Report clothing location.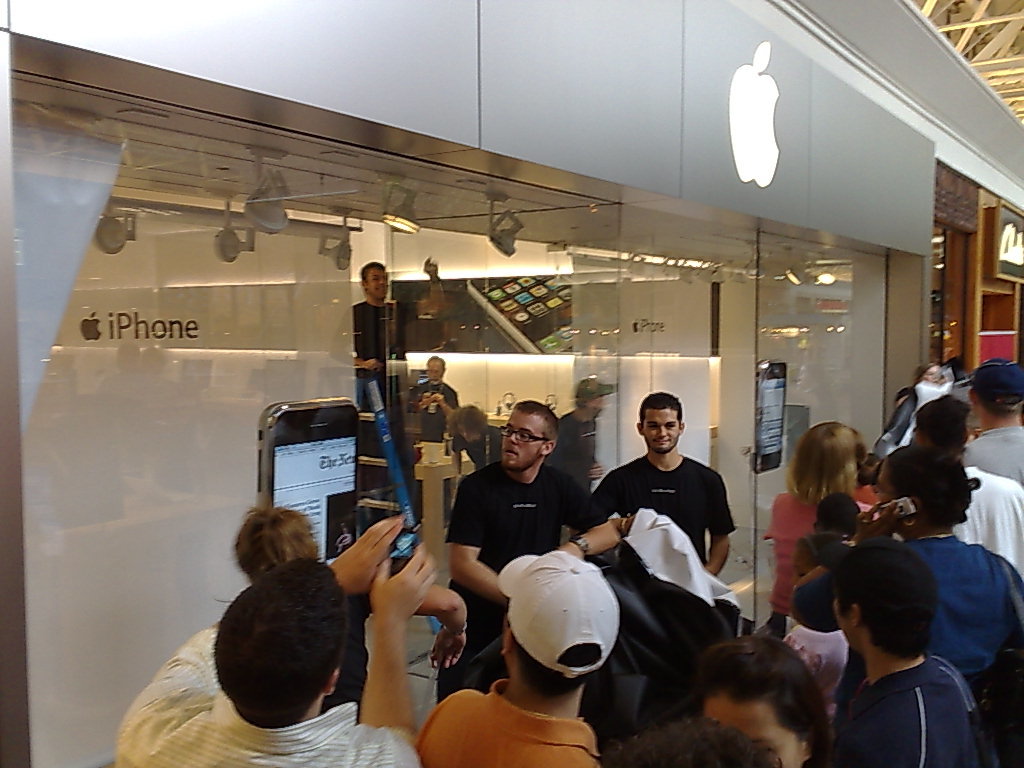
Report: (left=591, top=452, right=736, bottom=564).
